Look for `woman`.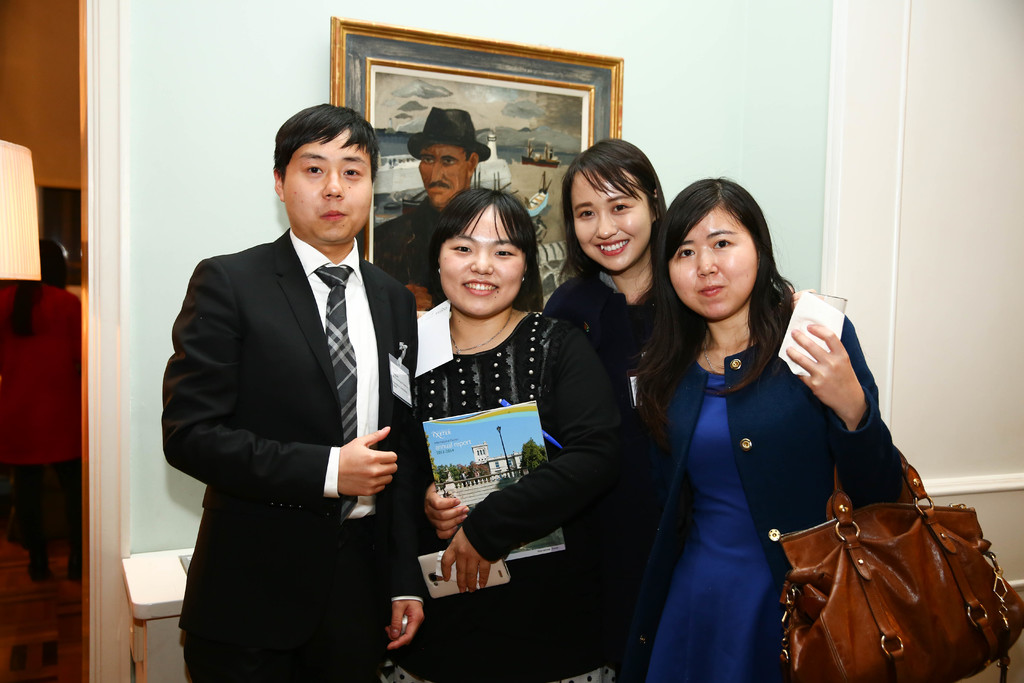
Found: left=378, top=185, right=626, bottom=681.
